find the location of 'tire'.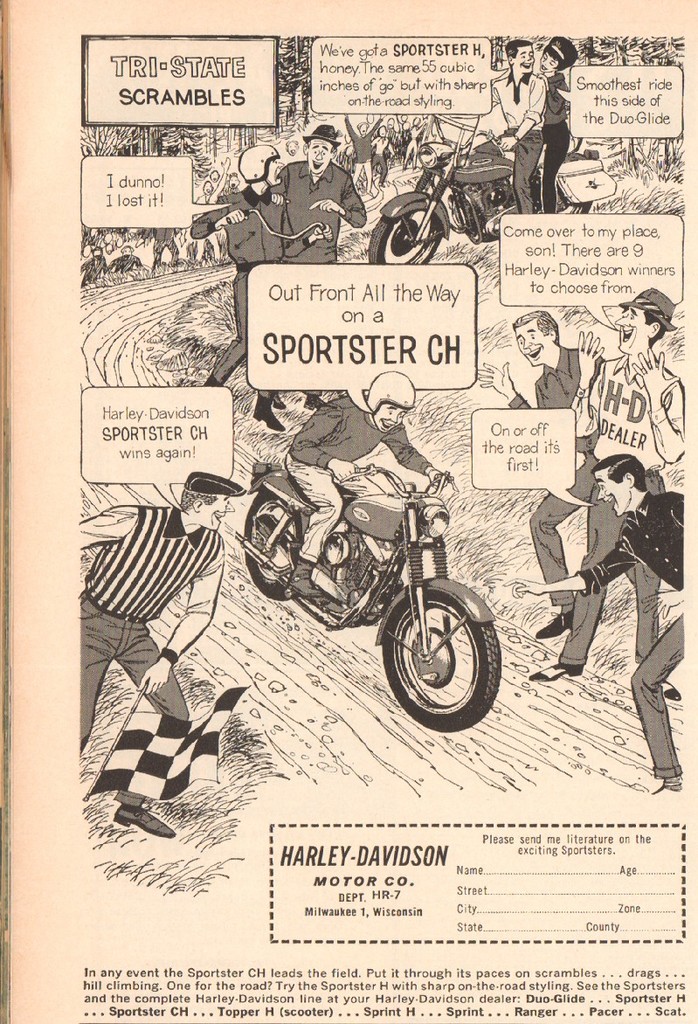
Location: [243, 488, 314, 600].
